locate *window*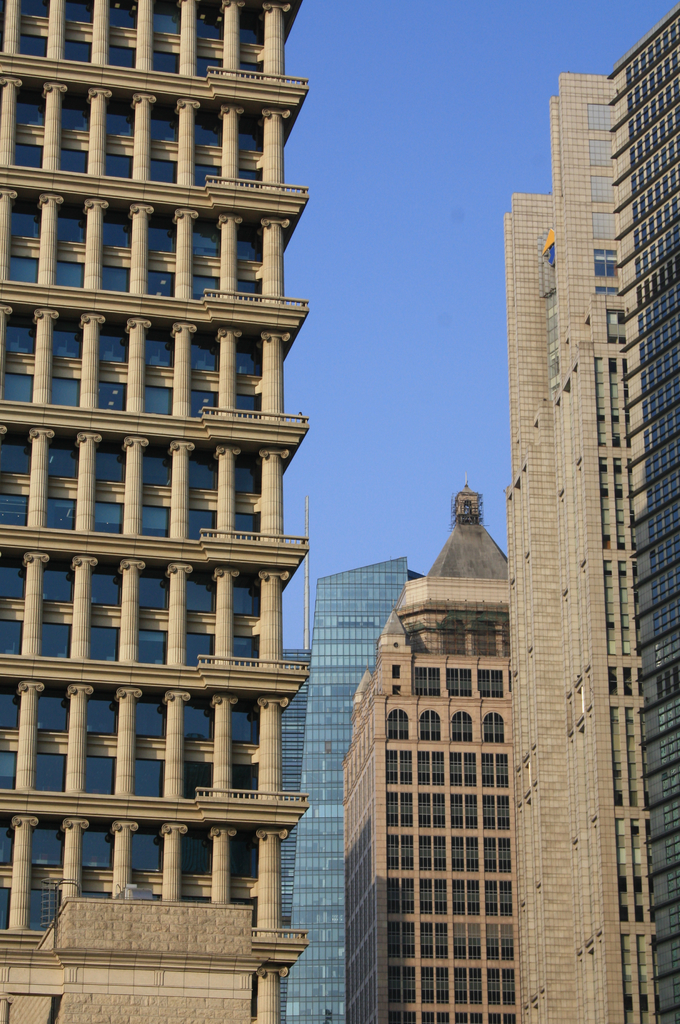
[left=138, top=626, right=167, bottom=664]
